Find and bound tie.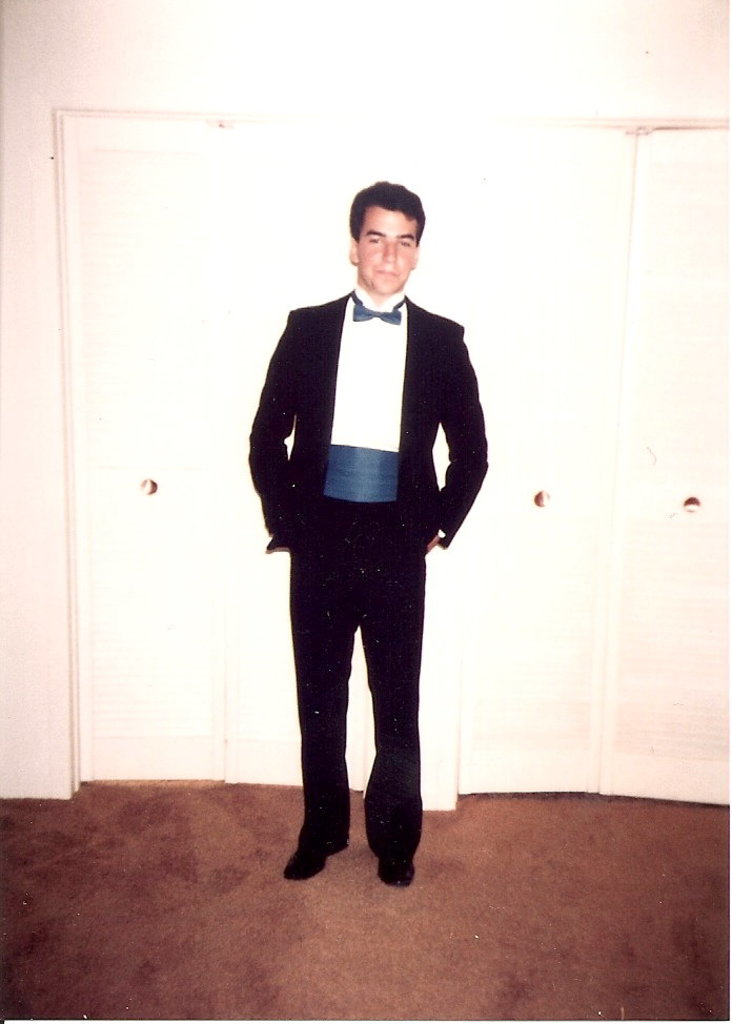
Bound: Rect(344, 298, 410, 327).
